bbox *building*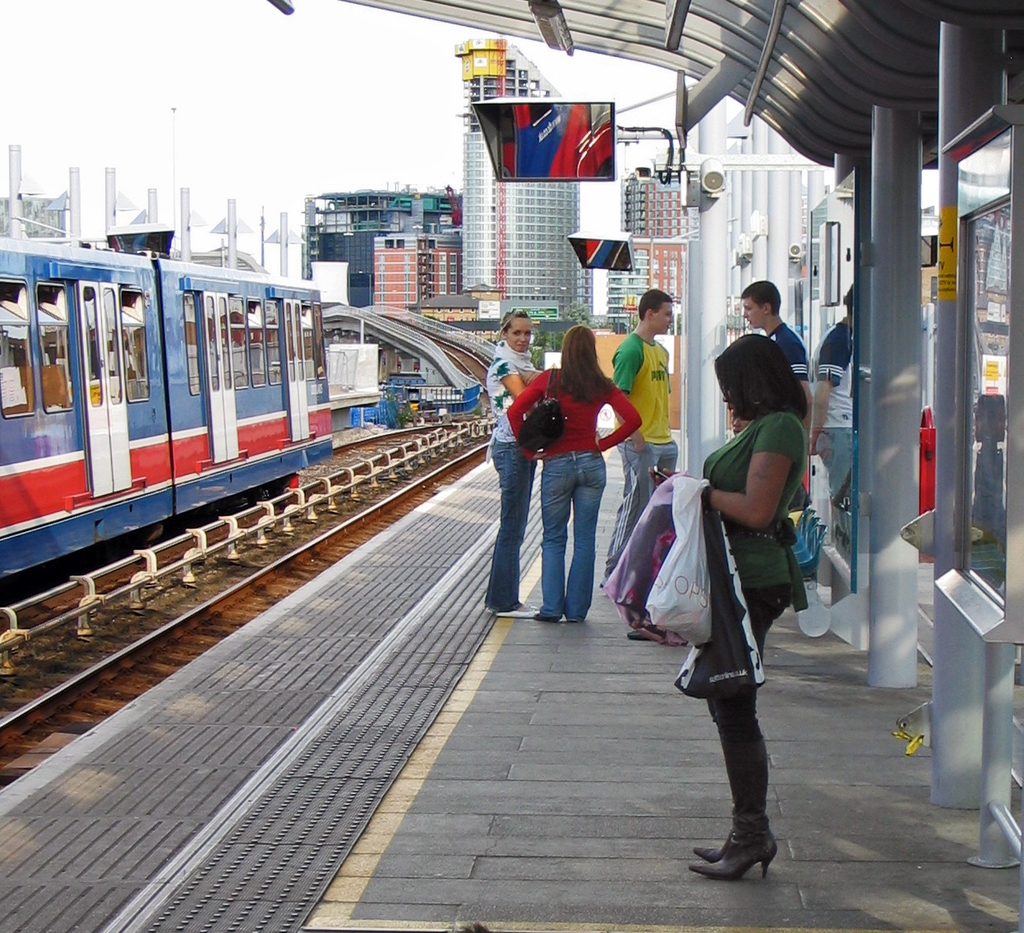
bbox=(600, 169, 694, 336)
